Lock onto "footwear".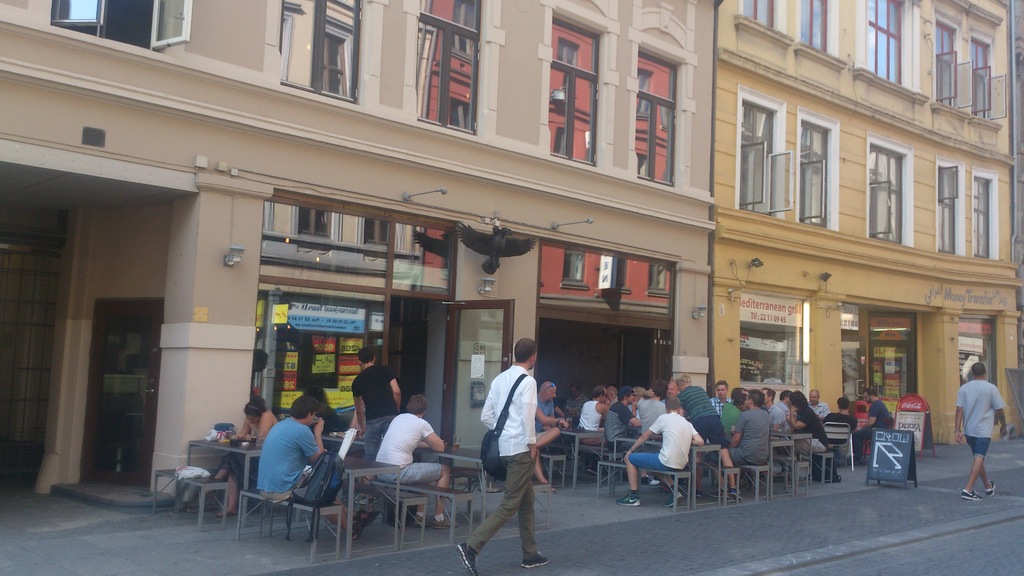
Locked: <box>758,476,770,490</box>.
